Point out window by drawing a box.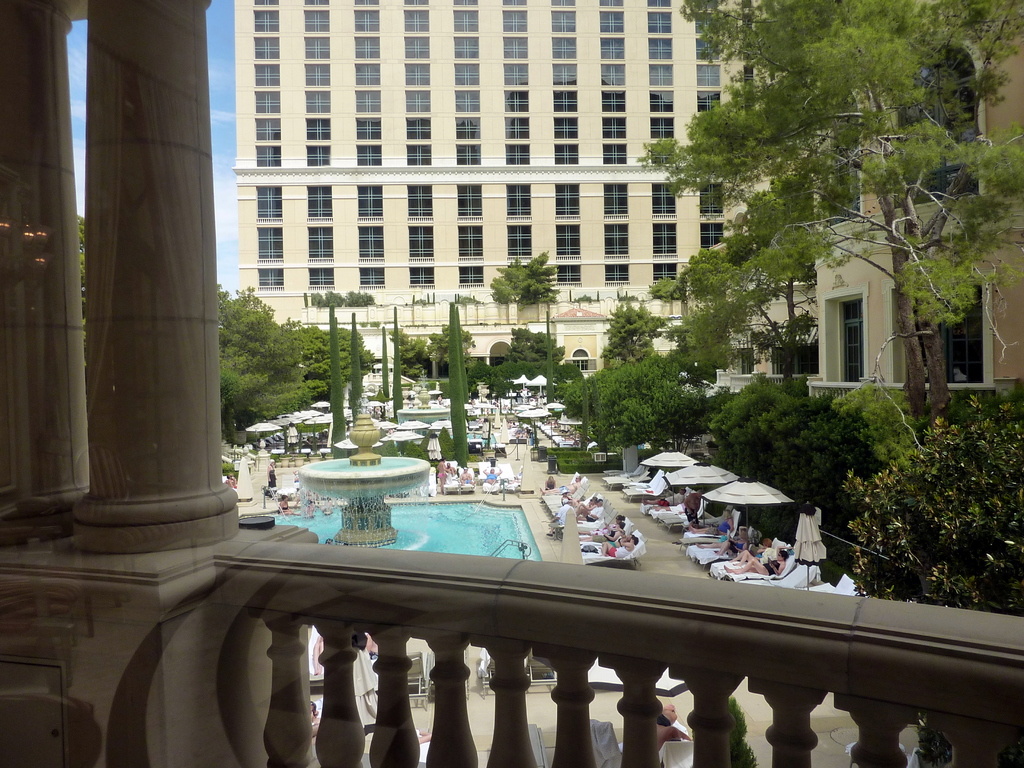
l=454, t=112, r=481, b=139.
